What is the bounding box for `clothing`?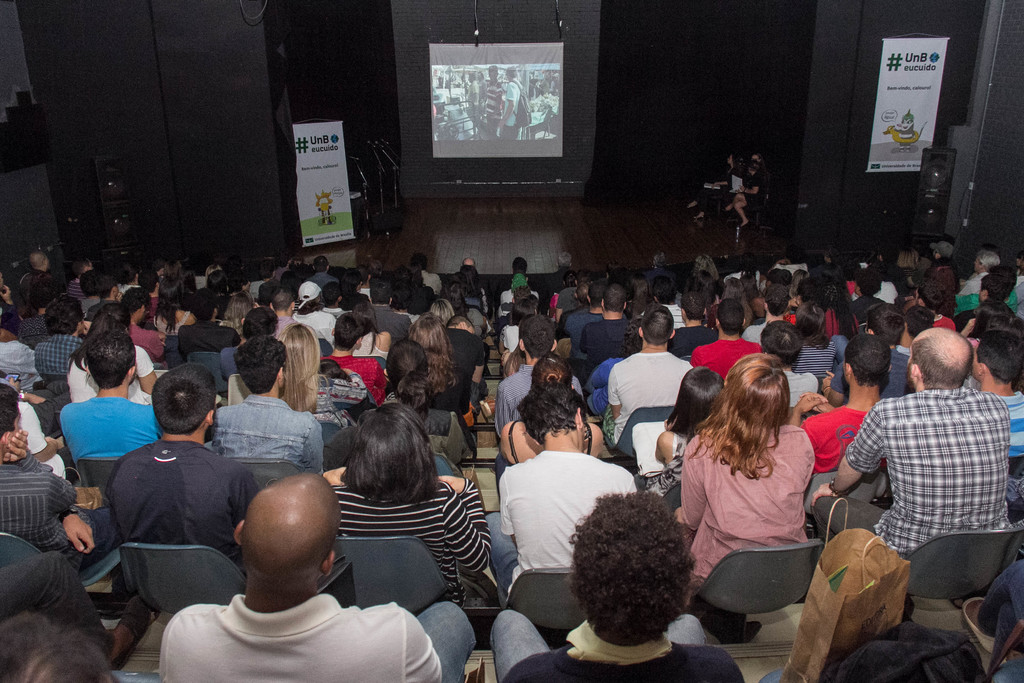
box(639, 427, 683, 499).
